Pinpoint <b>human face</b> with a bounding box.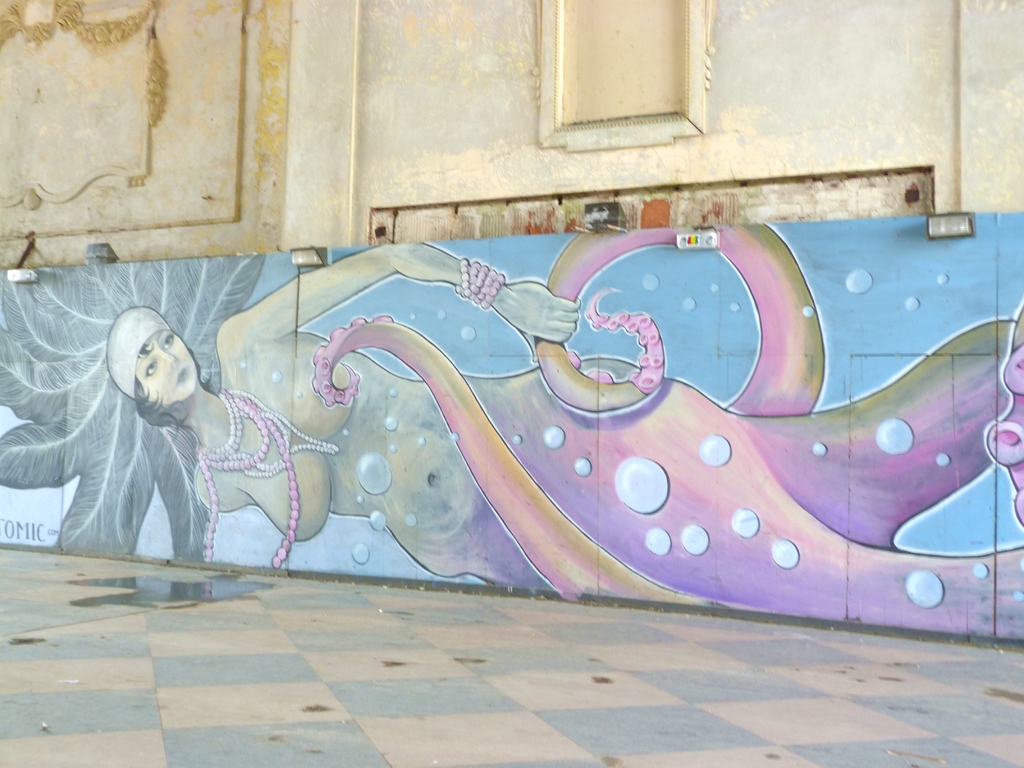
BBox(135, 330, 200, 399).
